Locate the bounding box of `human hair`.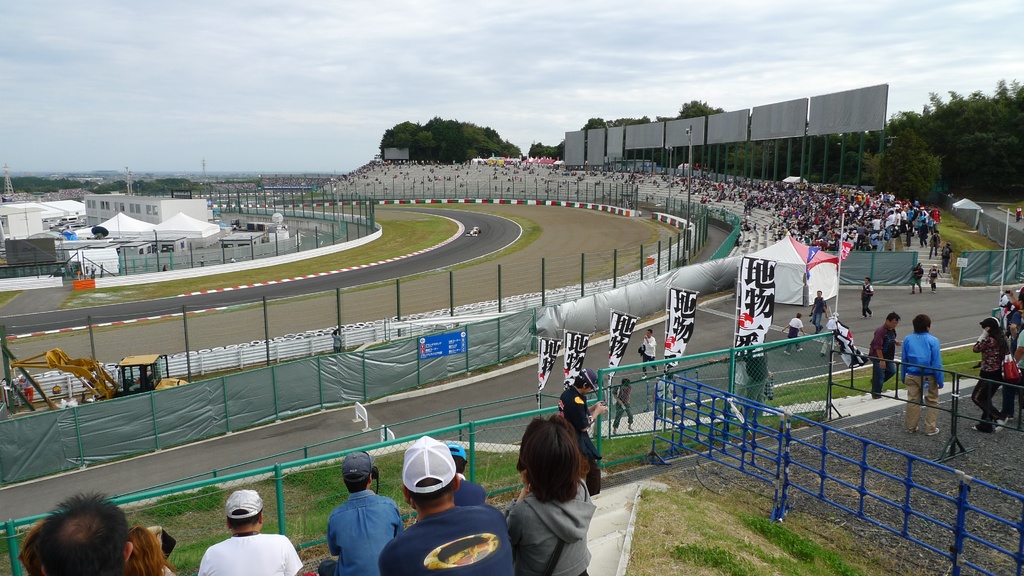
Bounding box: 344:471:372:497.
